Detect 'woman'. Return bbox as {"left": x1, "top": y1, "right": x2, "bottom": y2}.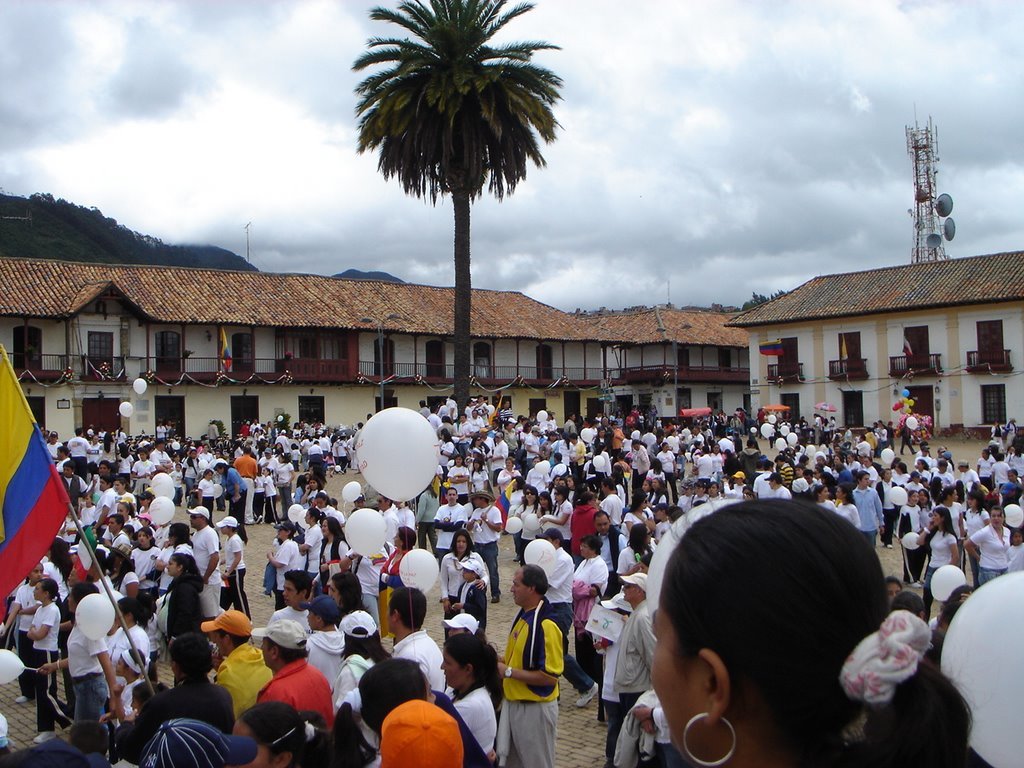
{"left": 514, "top": 482, "right": 545, "bottom": 564}.
